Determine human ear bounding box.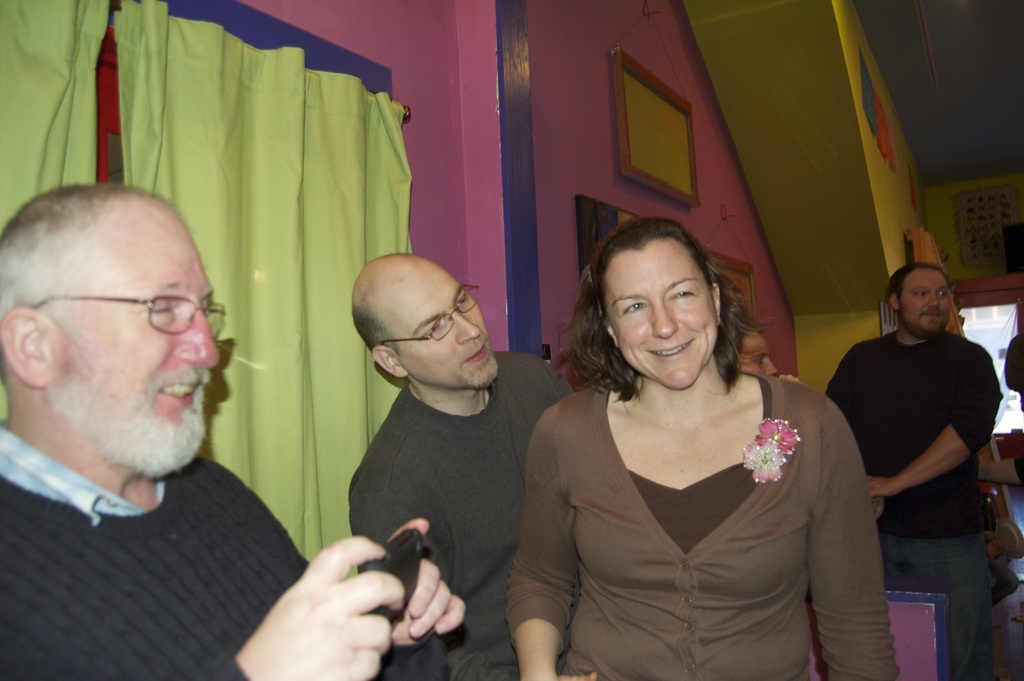
Determined: l=712, t=284, r=723, b=325.
